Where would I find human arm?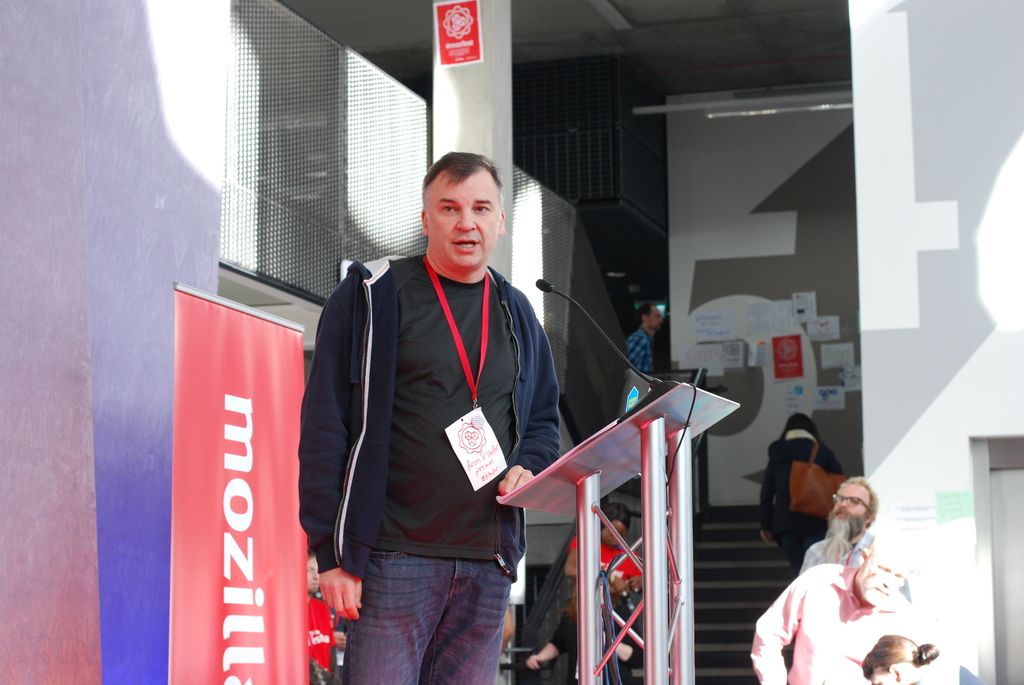
At select_region(564, 537, 586, 584).
